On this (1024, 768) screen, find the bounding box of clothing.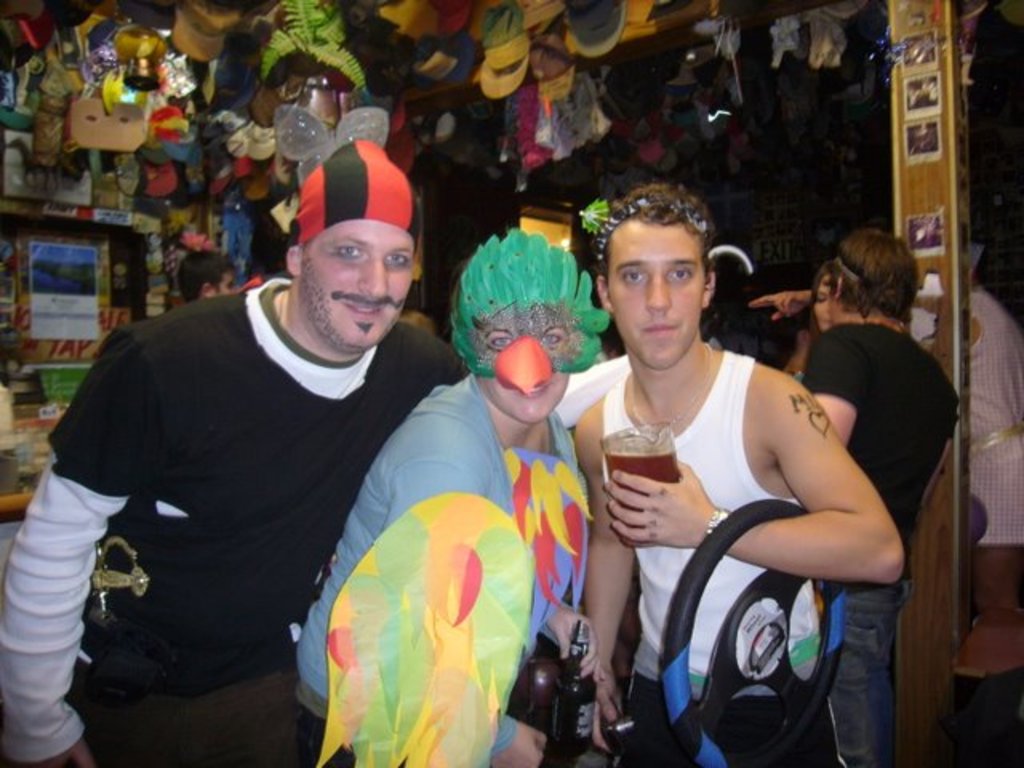
Bounding box: 810,307,968,766.
